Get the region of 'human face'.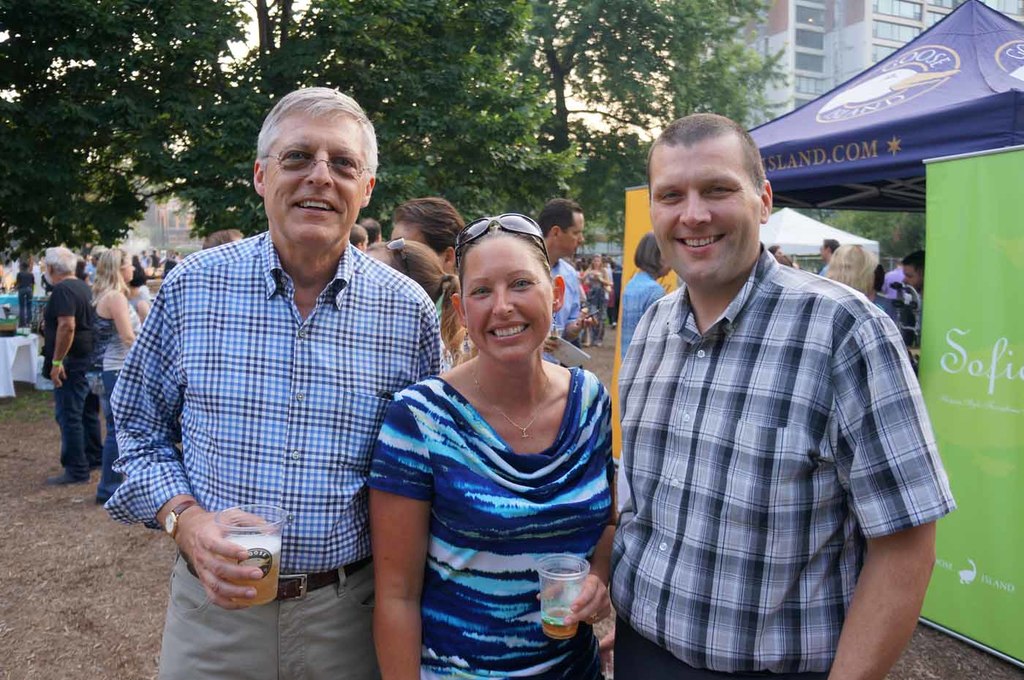
560, 208, 584, 258.
